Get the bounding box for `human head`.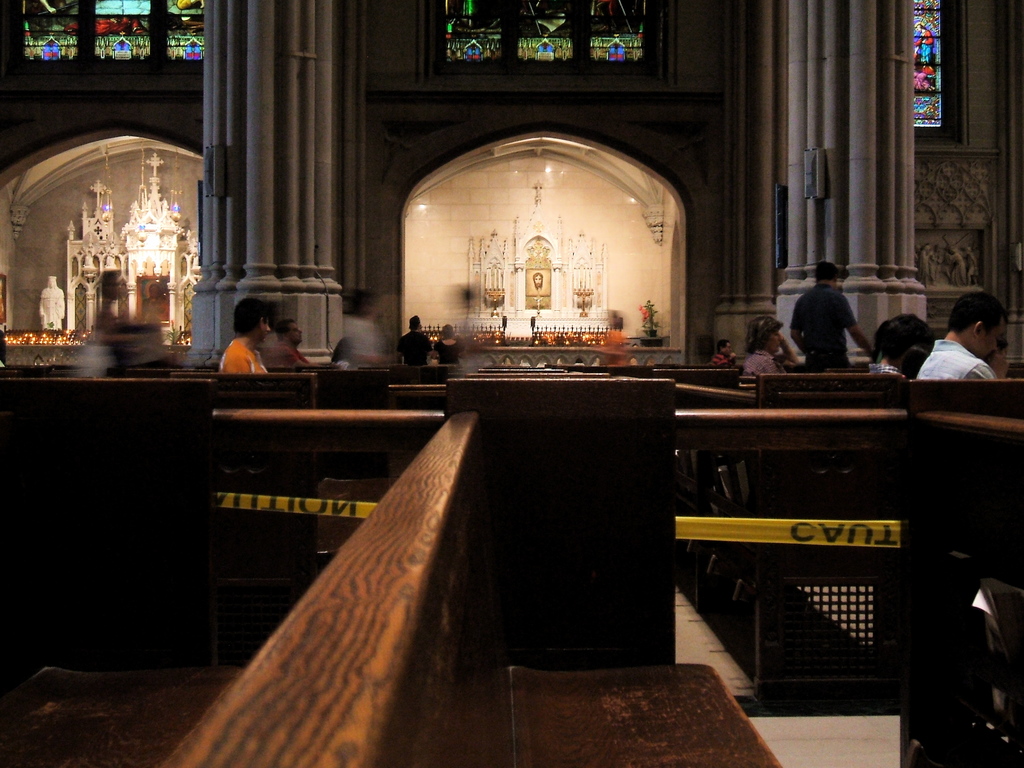
bbox=[816, 258, 846, 289].
